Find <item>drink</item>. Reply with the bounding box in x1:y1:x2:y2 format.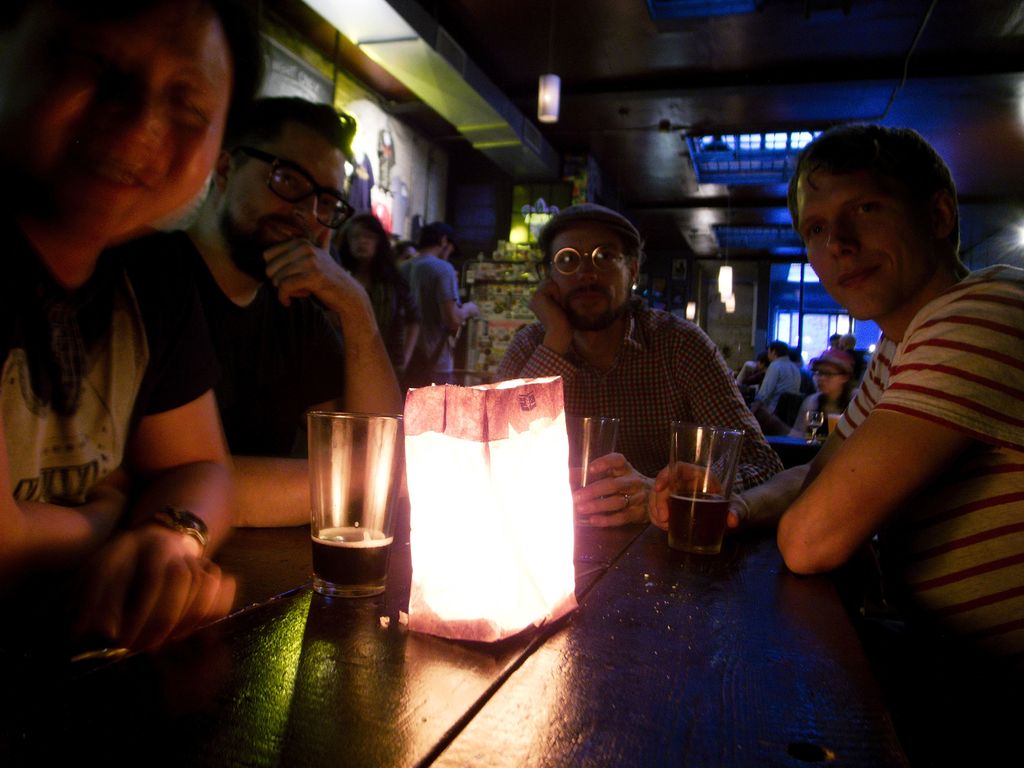
294:385:399:618.
